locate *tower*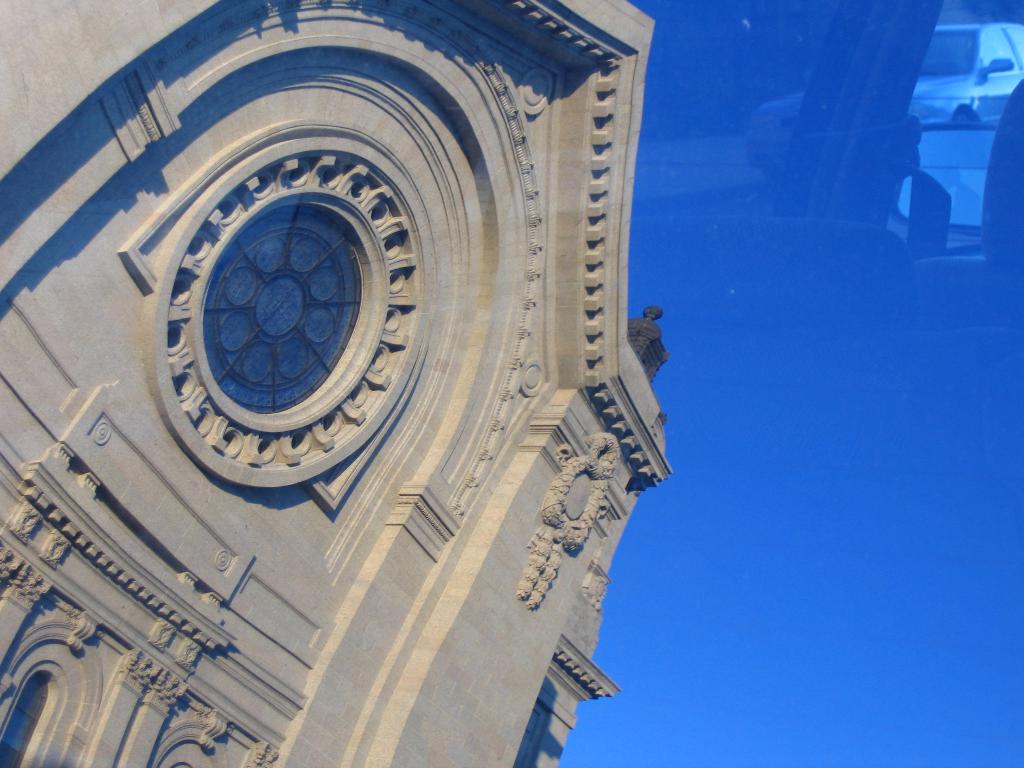
(0, 0, 670, 767)
